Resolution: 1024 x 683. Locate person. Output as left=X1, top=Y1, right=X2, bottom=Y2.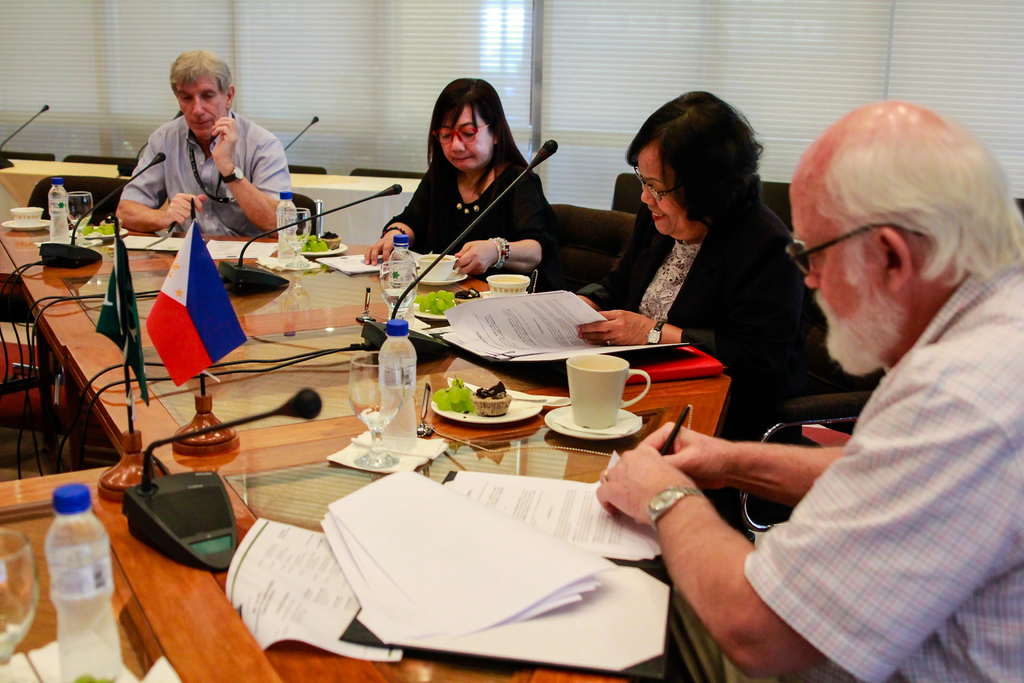
left=116, top=50, right=290, bottom=234.
